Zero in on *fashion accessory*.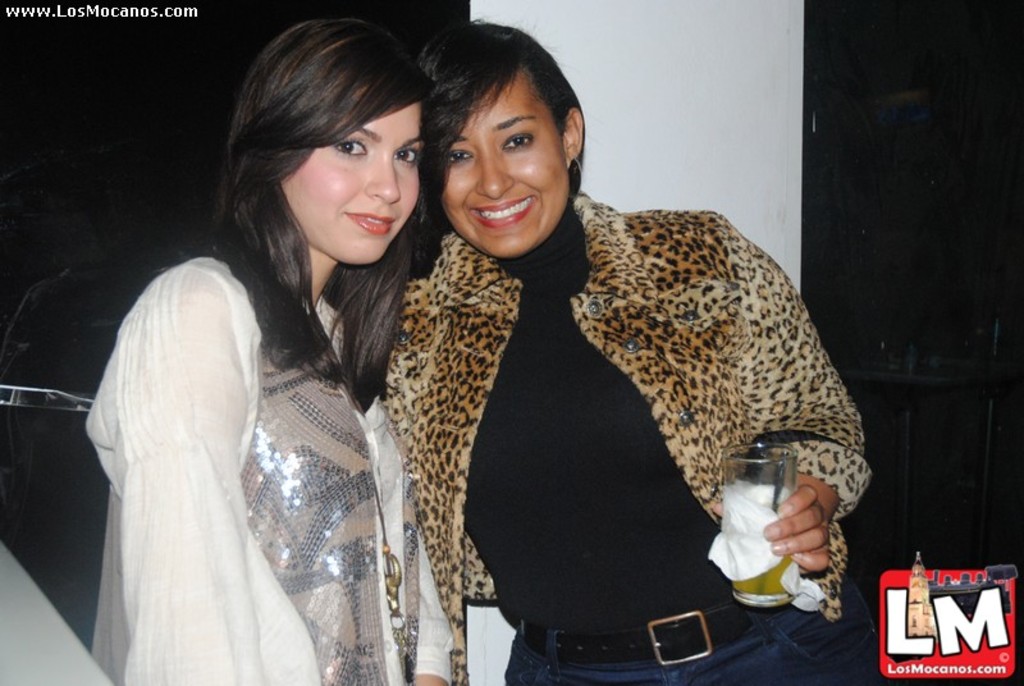
Zeroed in: x1=517, y1=607, x2=783, y2=666.
